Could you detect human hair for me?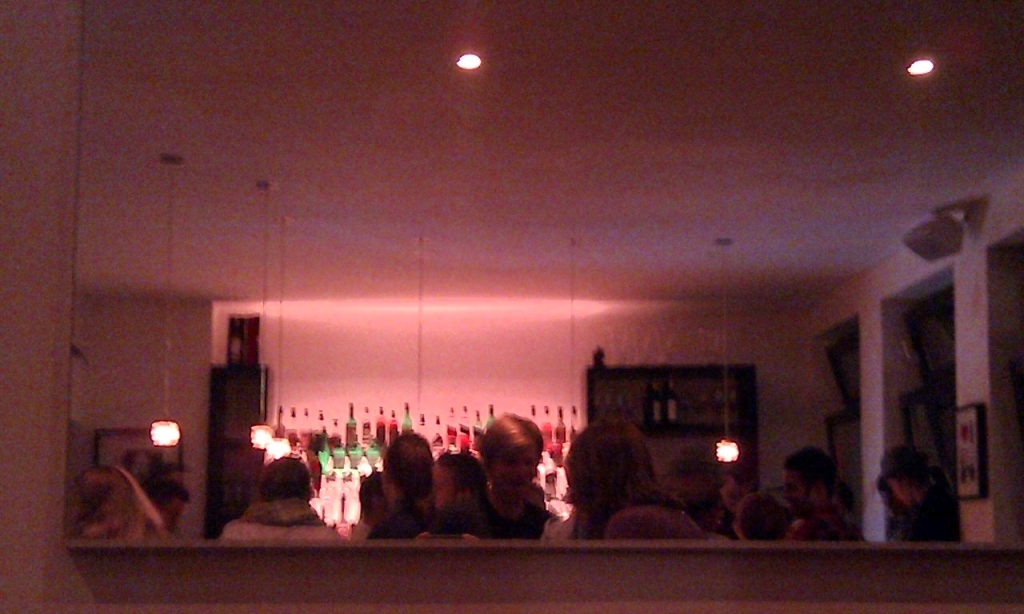
Detection result: <box>573,422,688,519</box>.
